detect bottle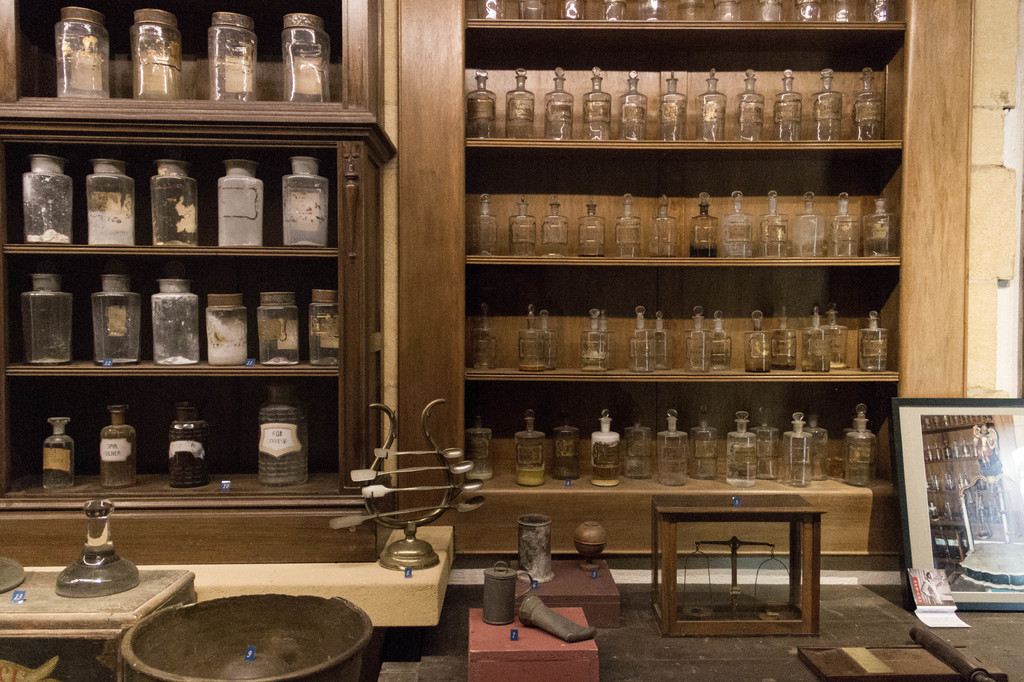
Rect(506, 67, 532, 138)
